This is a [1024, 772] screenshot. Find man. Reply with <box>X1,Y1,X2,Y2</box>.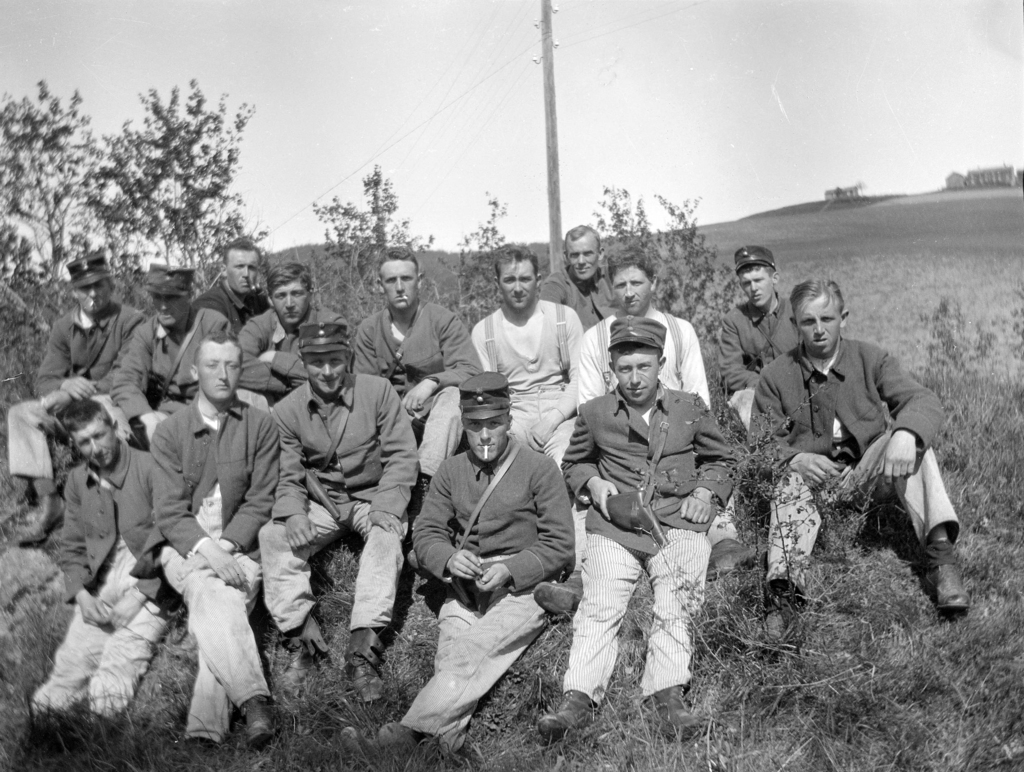
<box>190,234,275,330</box>.
